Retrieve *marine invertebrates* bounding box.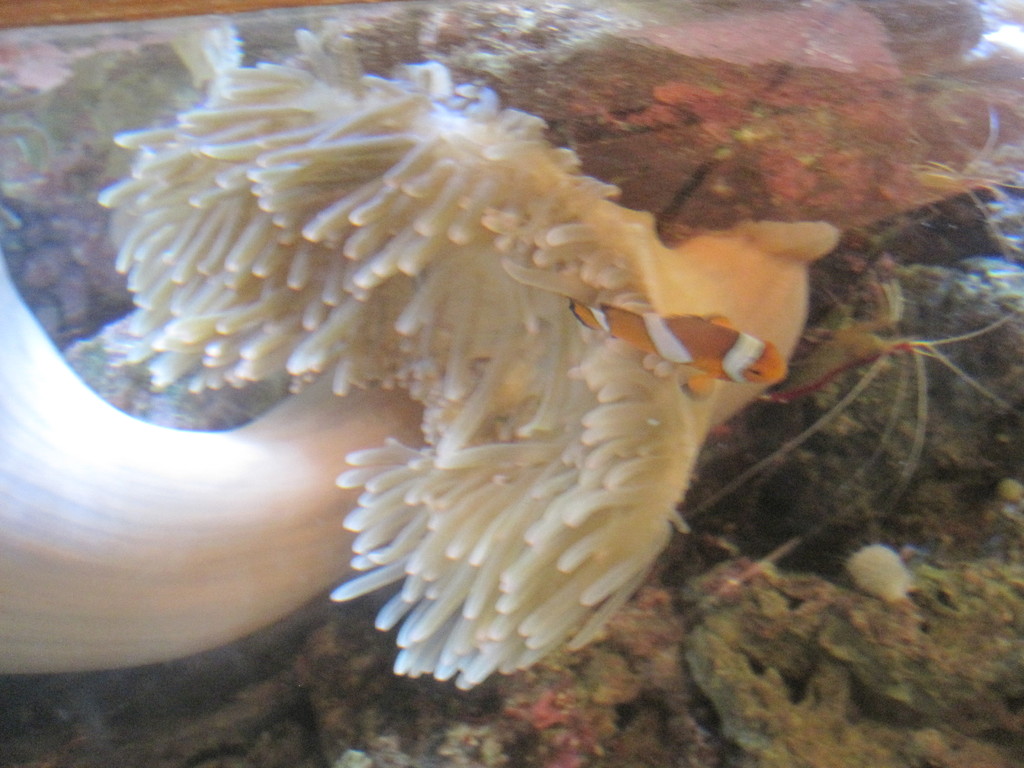
Bounding box: bbox=(63, 26, 854, 682).
